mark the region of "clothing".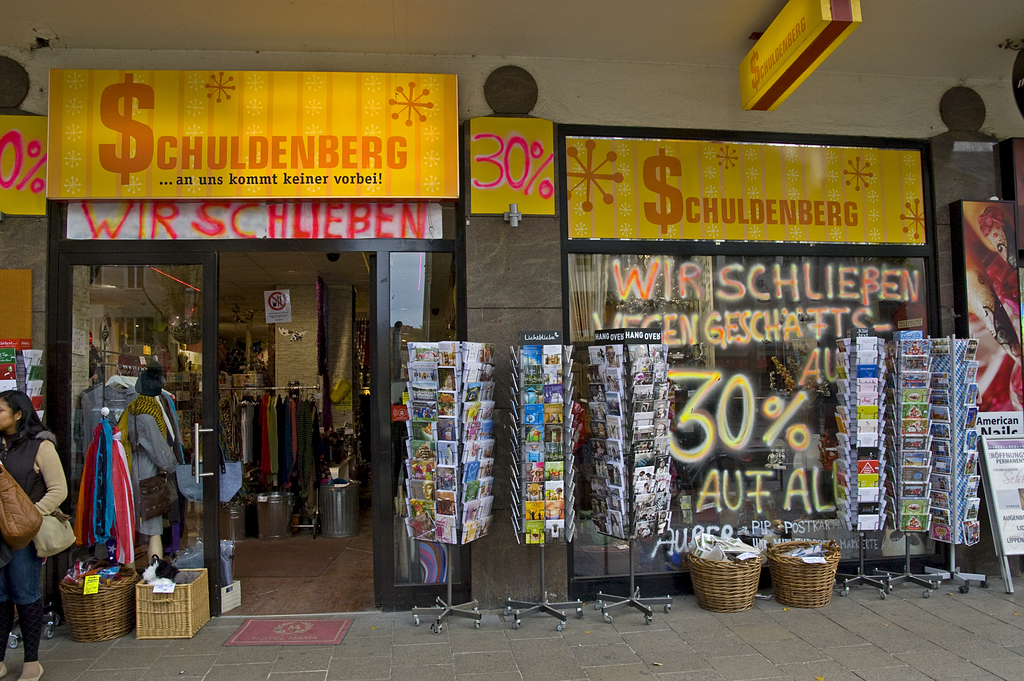
Region: (left=0, top=423, right=69, bottom=602).
